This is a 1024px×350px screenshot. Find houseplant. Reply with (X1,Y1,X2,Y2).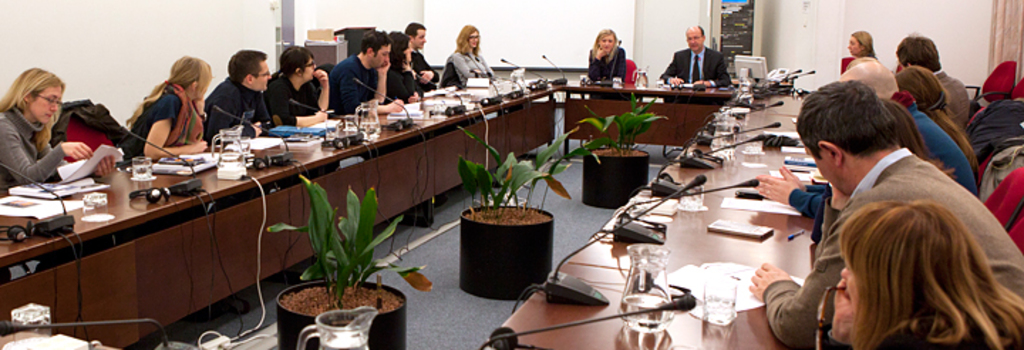
(573,85,671,206).
